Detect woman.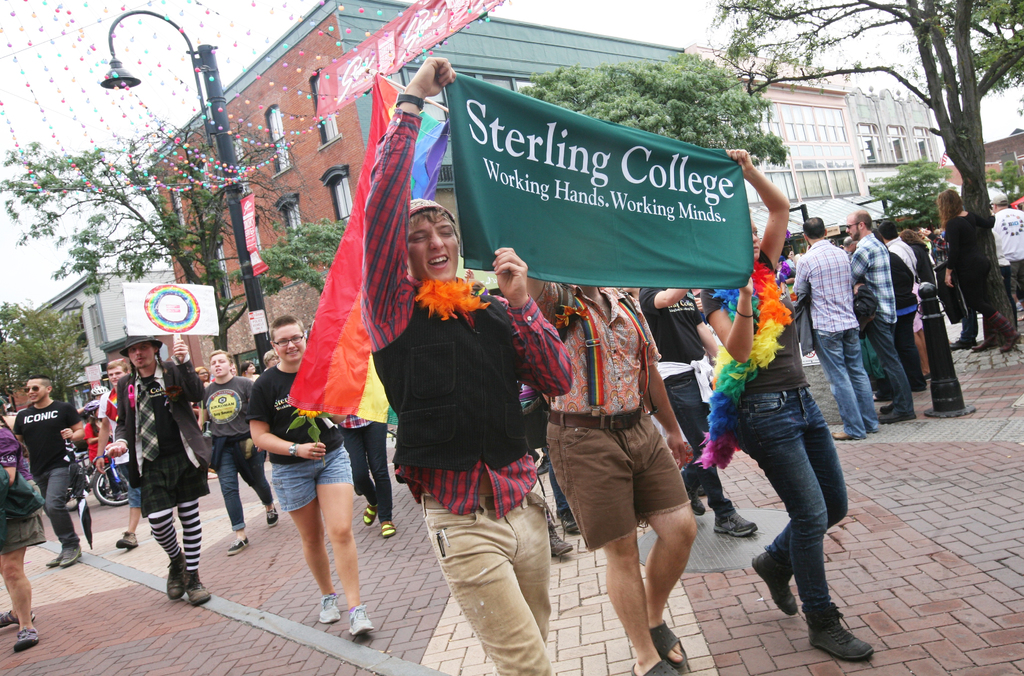
Detected at bbox=[934, 183, 1021, 355].
